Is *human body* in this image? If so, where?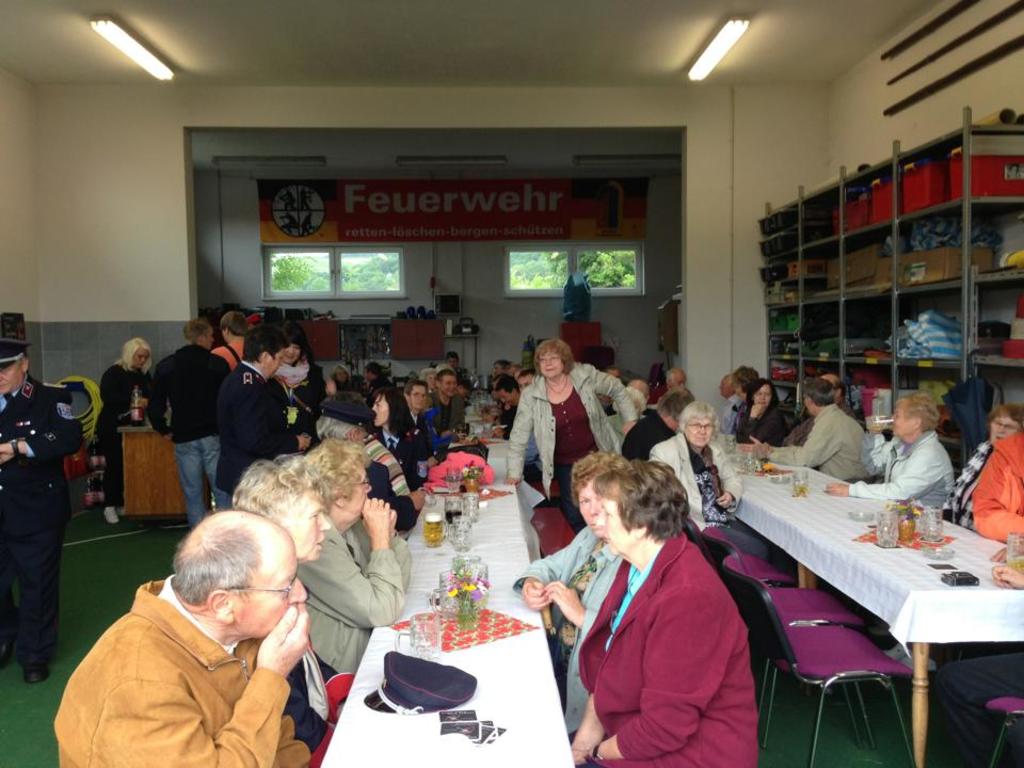
Yes, at 0/375/85/685.
